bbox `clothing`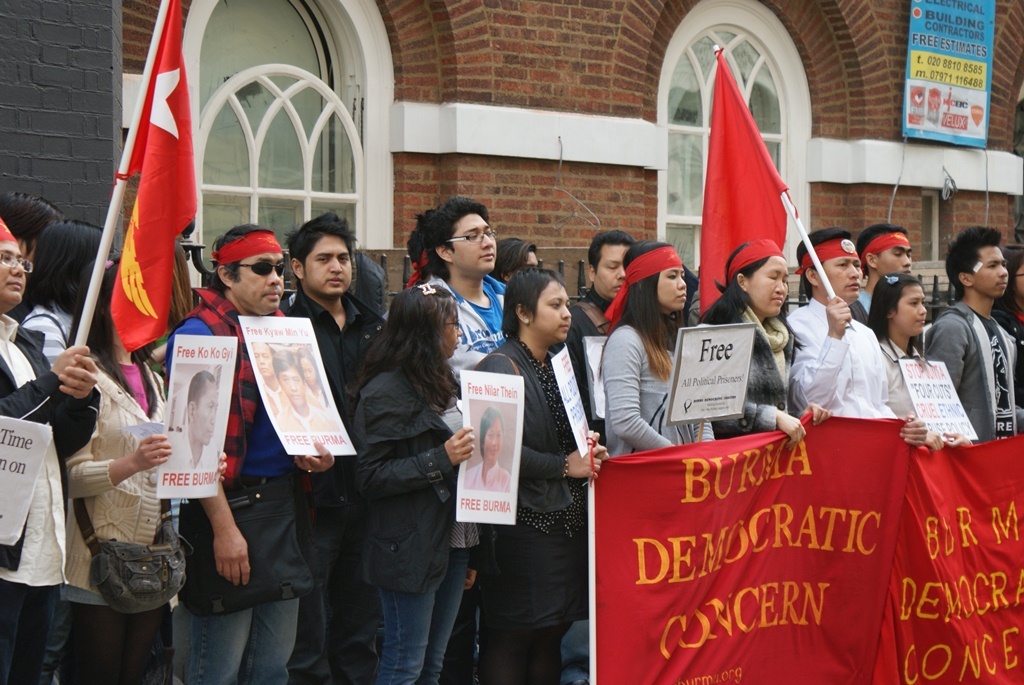
166,288,302,684
